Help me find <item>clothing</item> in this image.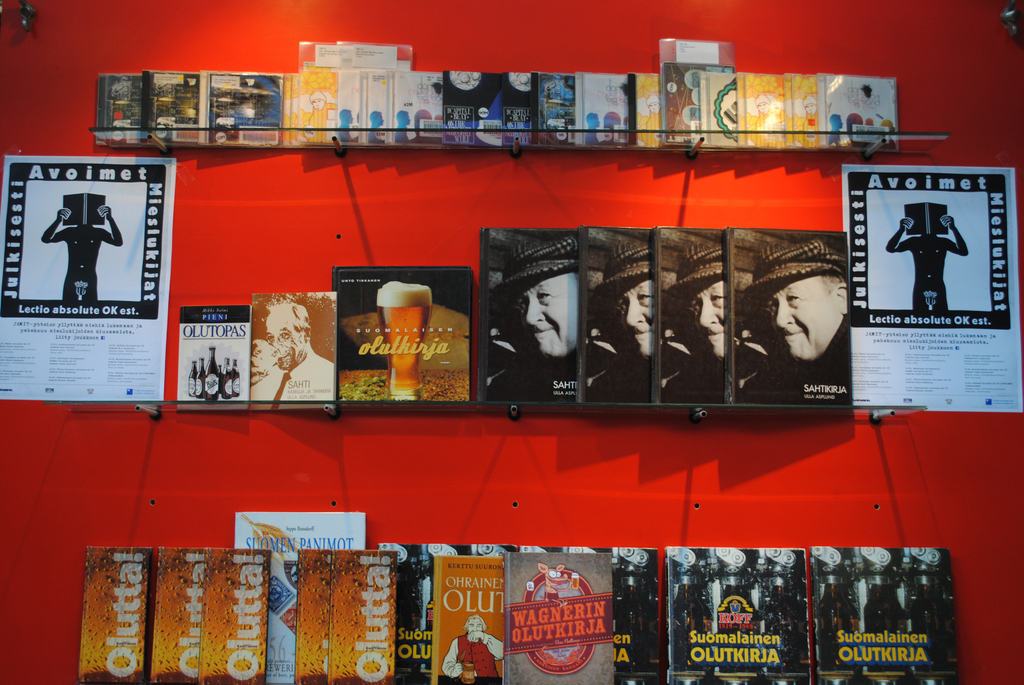
Found it: pyautogui.locateOnScreen(436, 631, 506, 684).
